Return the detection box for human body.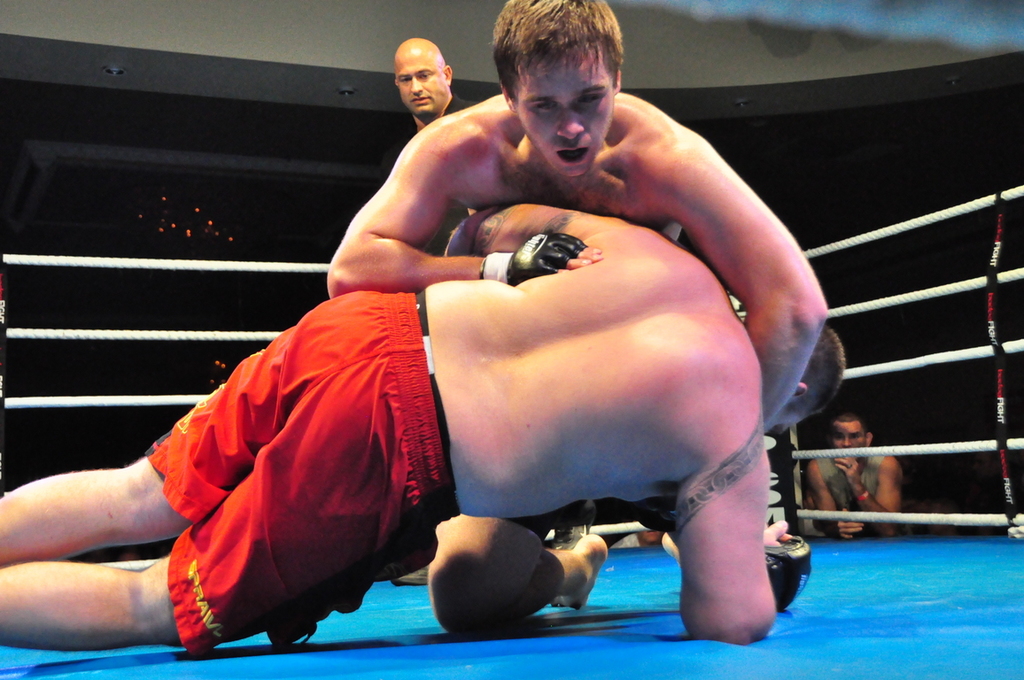
bbox(324, 0, 826, 642).
